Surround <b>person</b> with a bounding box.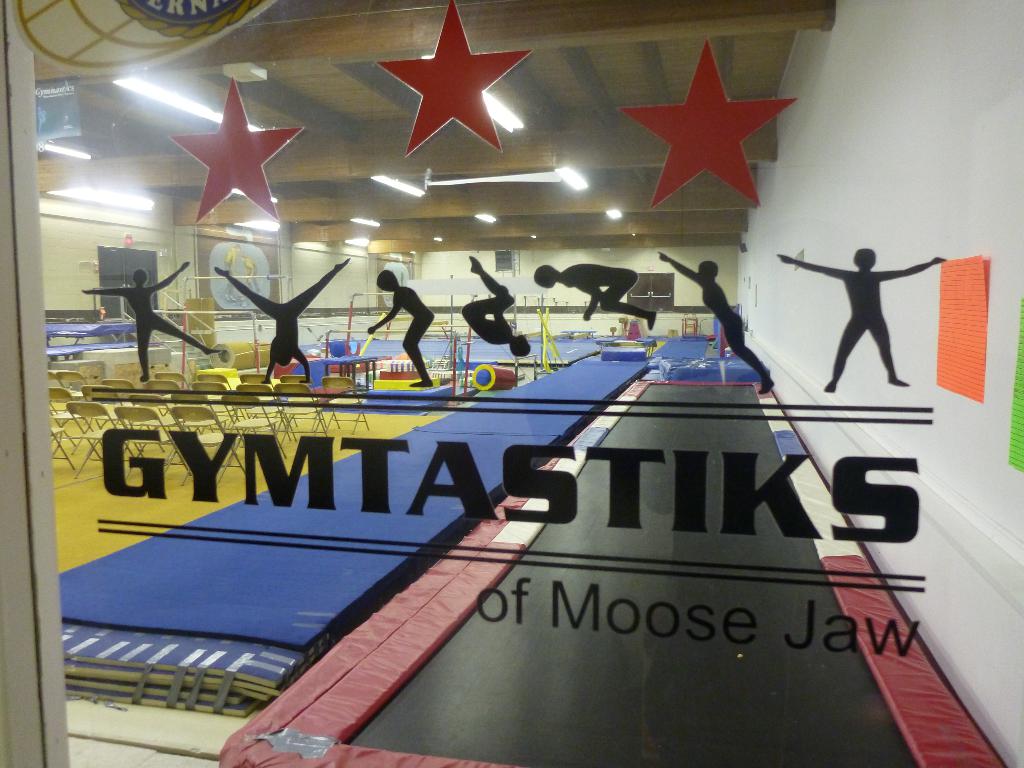
<box>808,216,942,411</box>.
